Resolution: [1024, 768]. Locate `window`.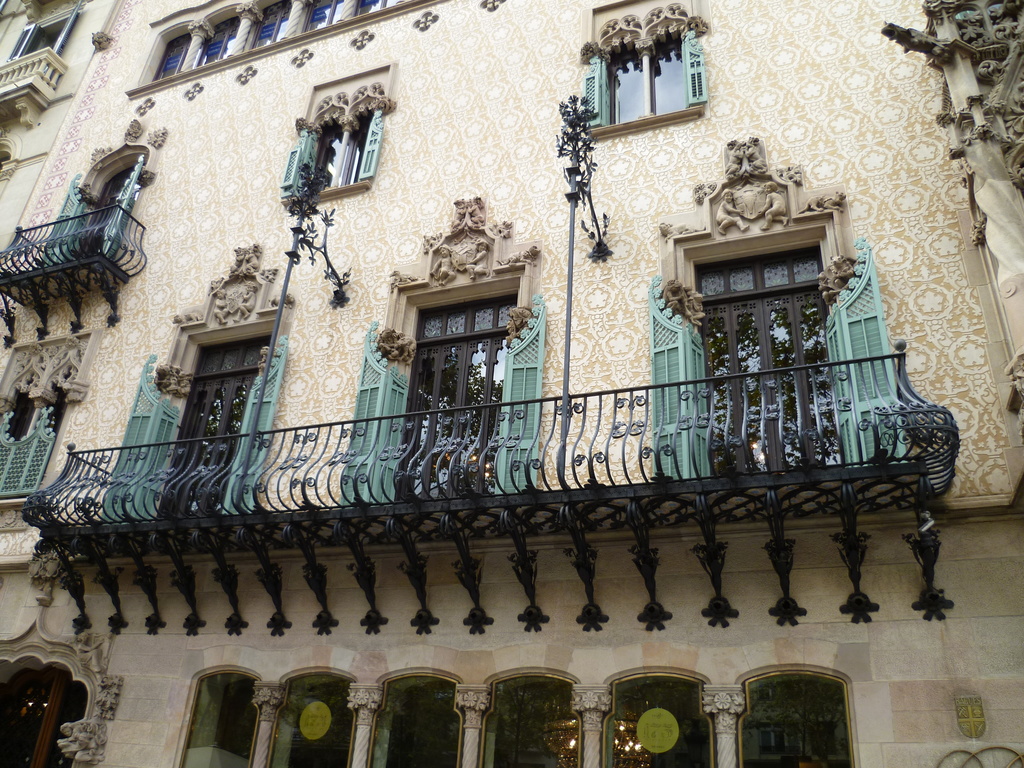
338/188/534/509.
